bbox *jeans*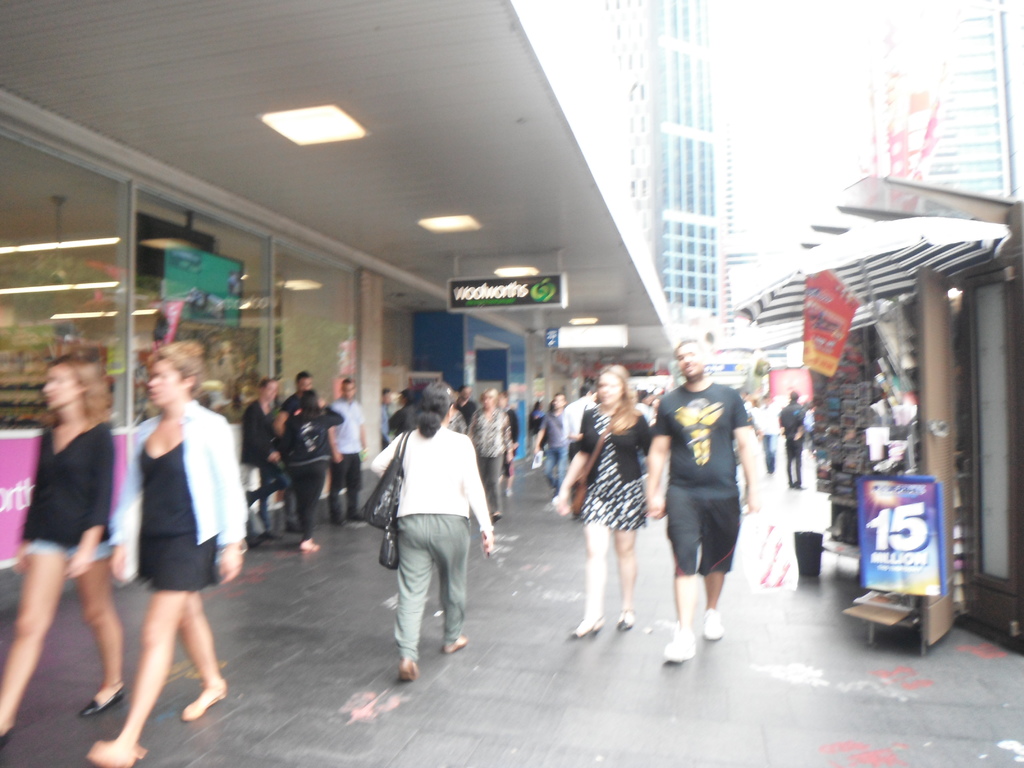
(785, 441, 806, 500)
